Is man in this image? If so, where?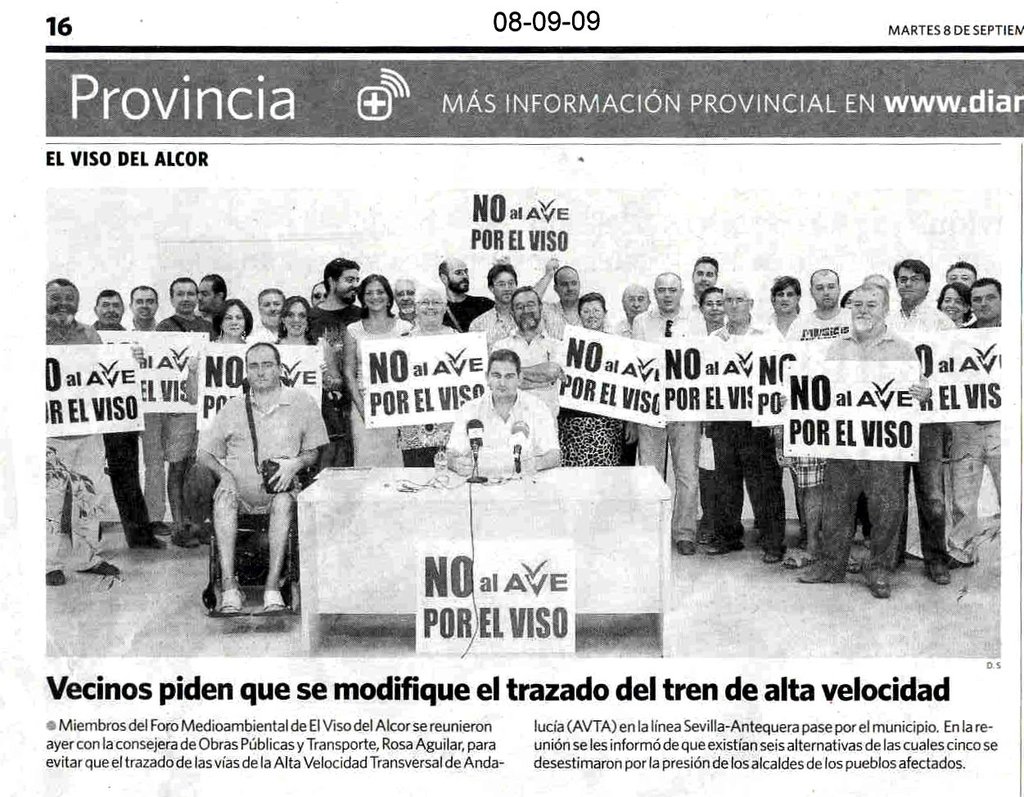
Yes, at [156, 279, 219, 539].
